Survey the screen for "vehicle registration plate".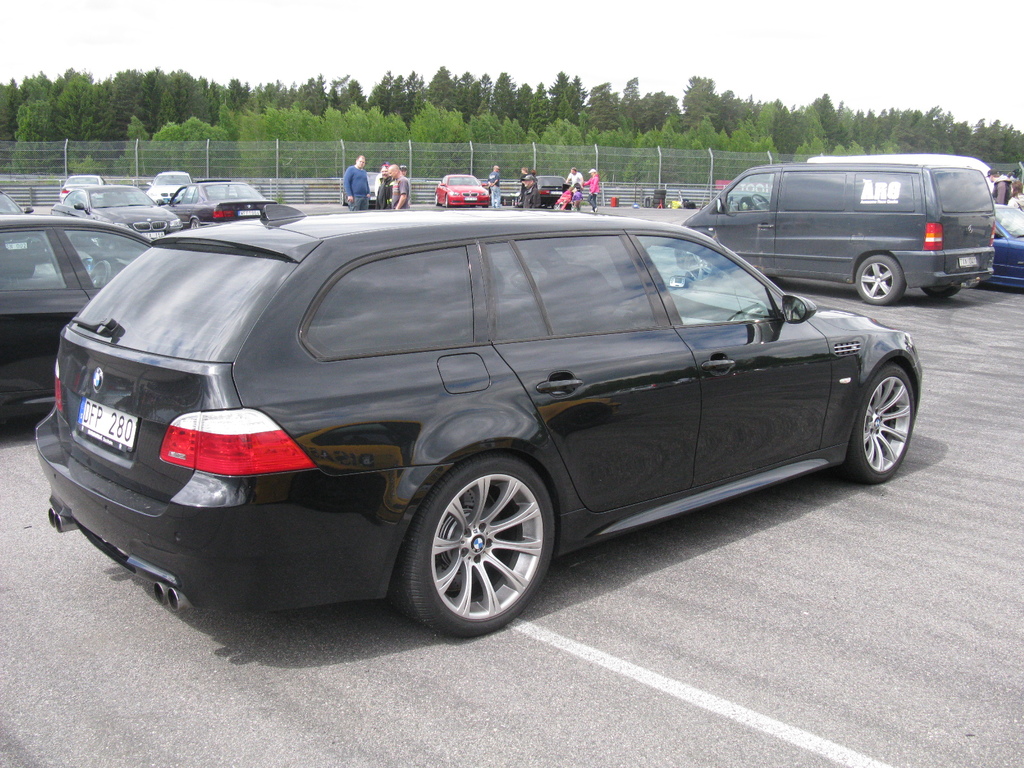
Survey found: locate(75, 399, 138, 451).
